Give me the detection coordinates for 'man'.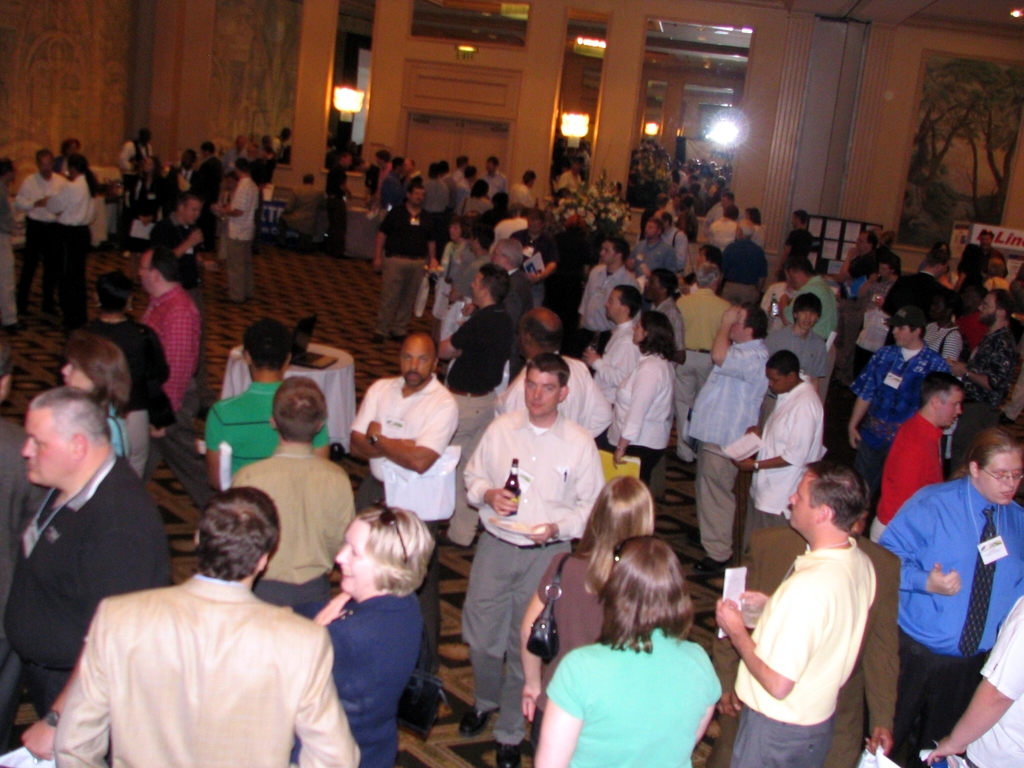
[383, 156, 403, 207].
